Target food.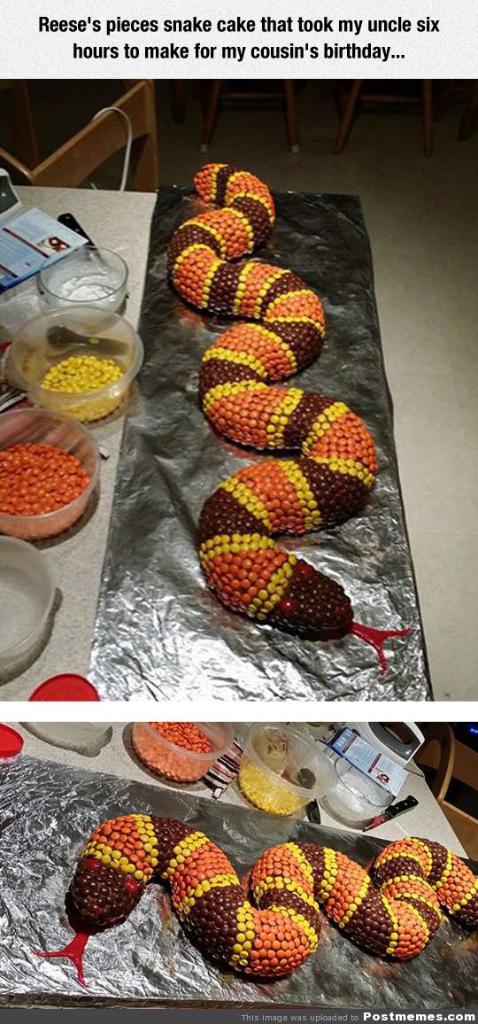
Target region: locate(68, 812, 477, 978).
